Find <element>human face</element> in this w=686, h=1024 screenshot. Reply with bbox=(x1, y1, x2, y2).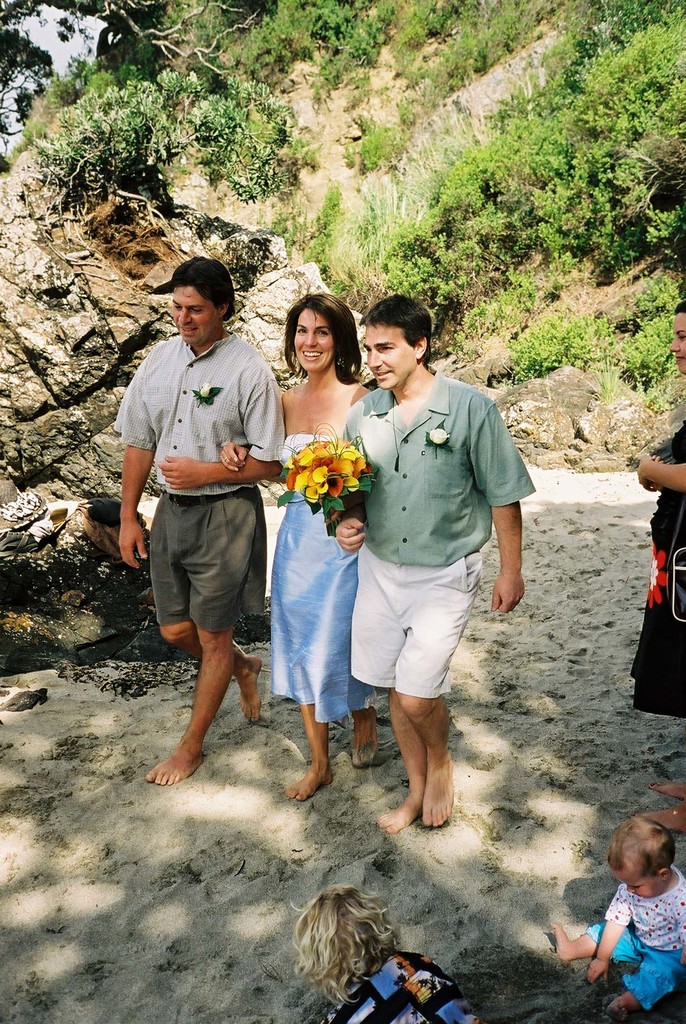
bbox=(172, 281, 218, 349).
